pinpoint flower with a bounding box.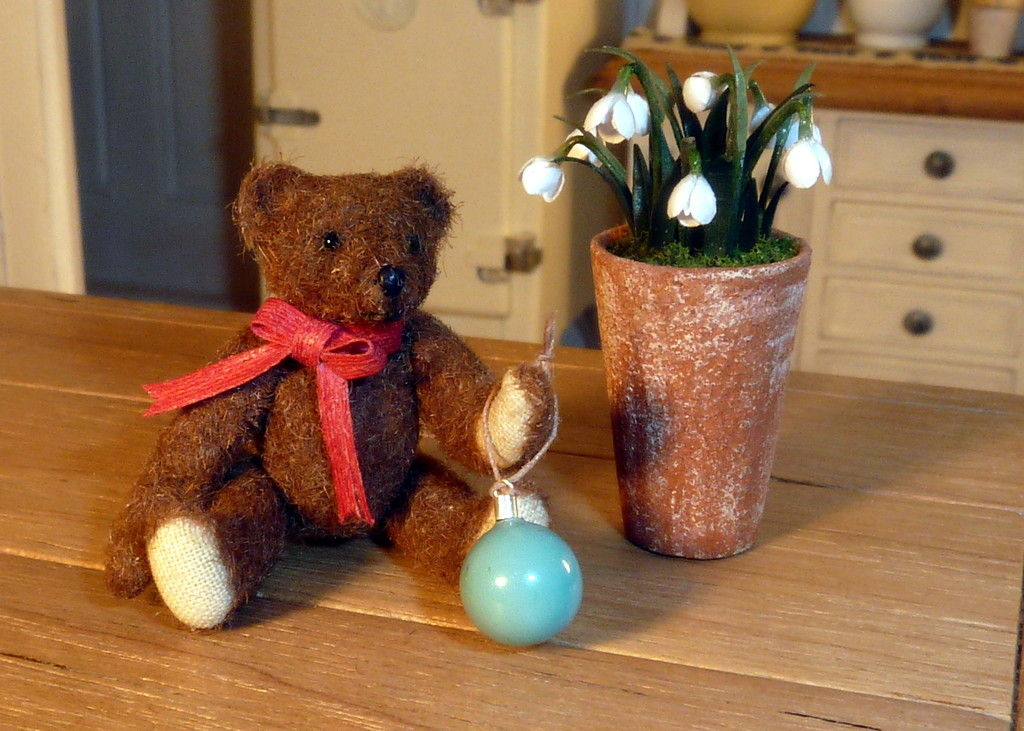
[left=686, top=73, right=729, bottom=117].
